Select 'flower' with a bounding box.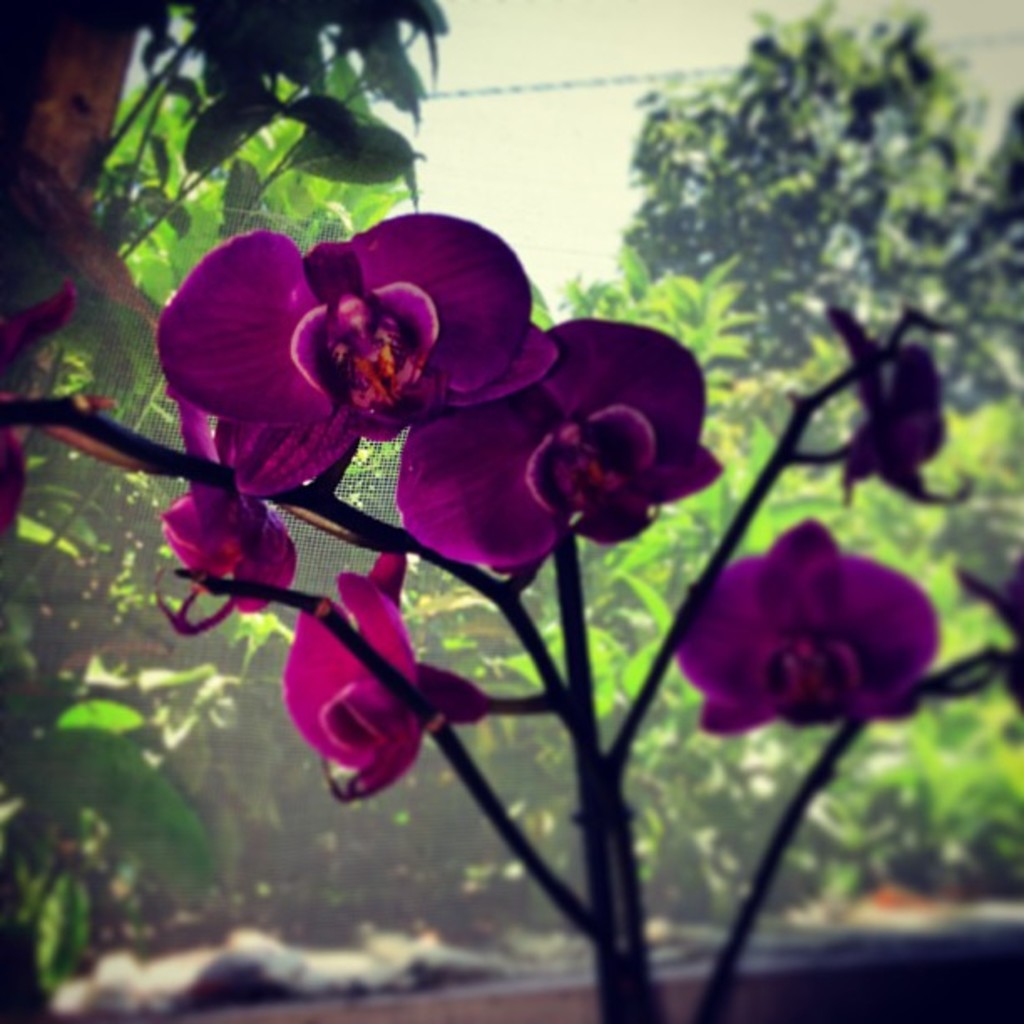
region(683, 530, 955, 756).
